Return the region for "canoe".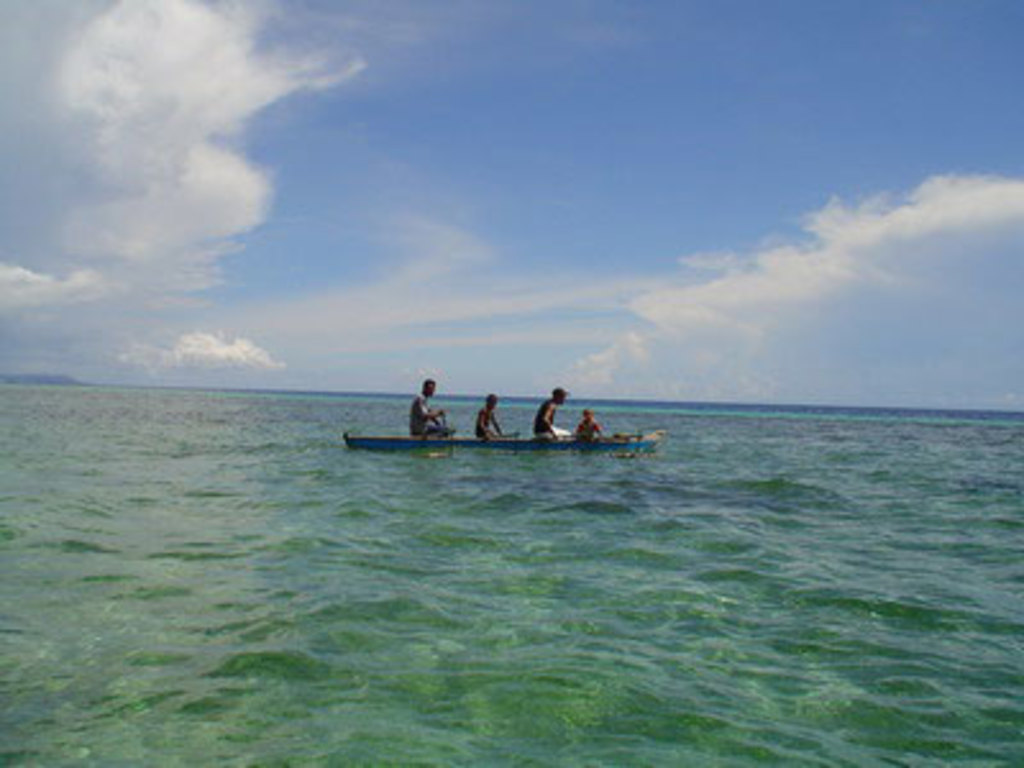
351:430:671:453.
